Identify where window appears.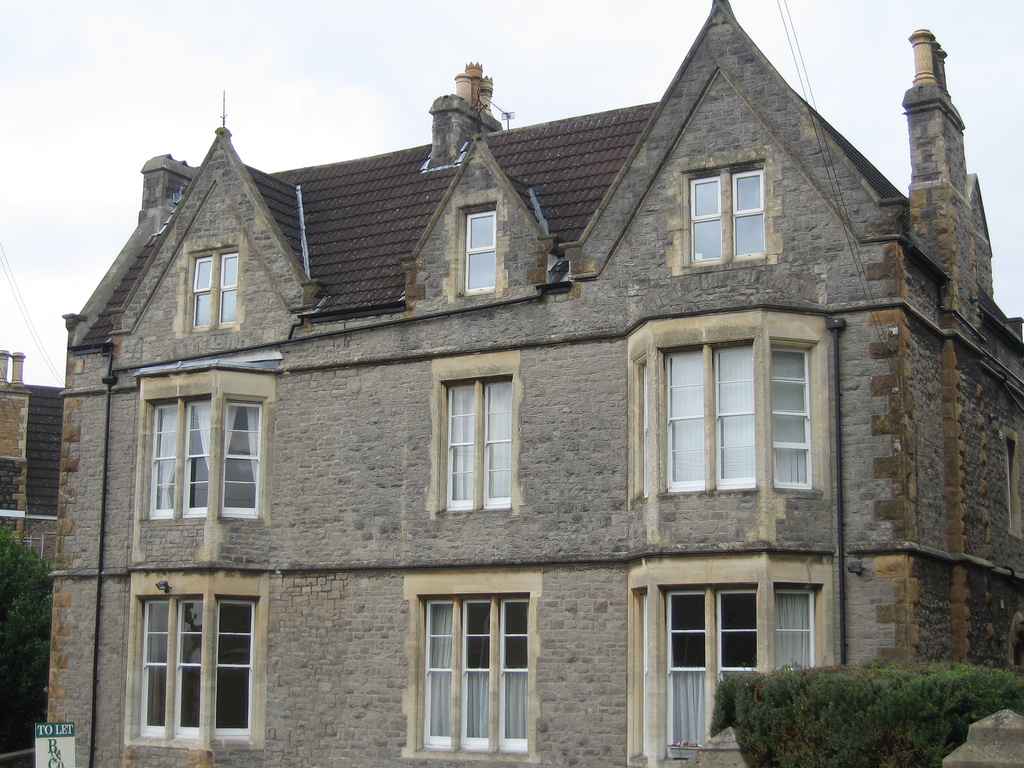
Appears at (left=124, top=569, right=263, bottom=751).
